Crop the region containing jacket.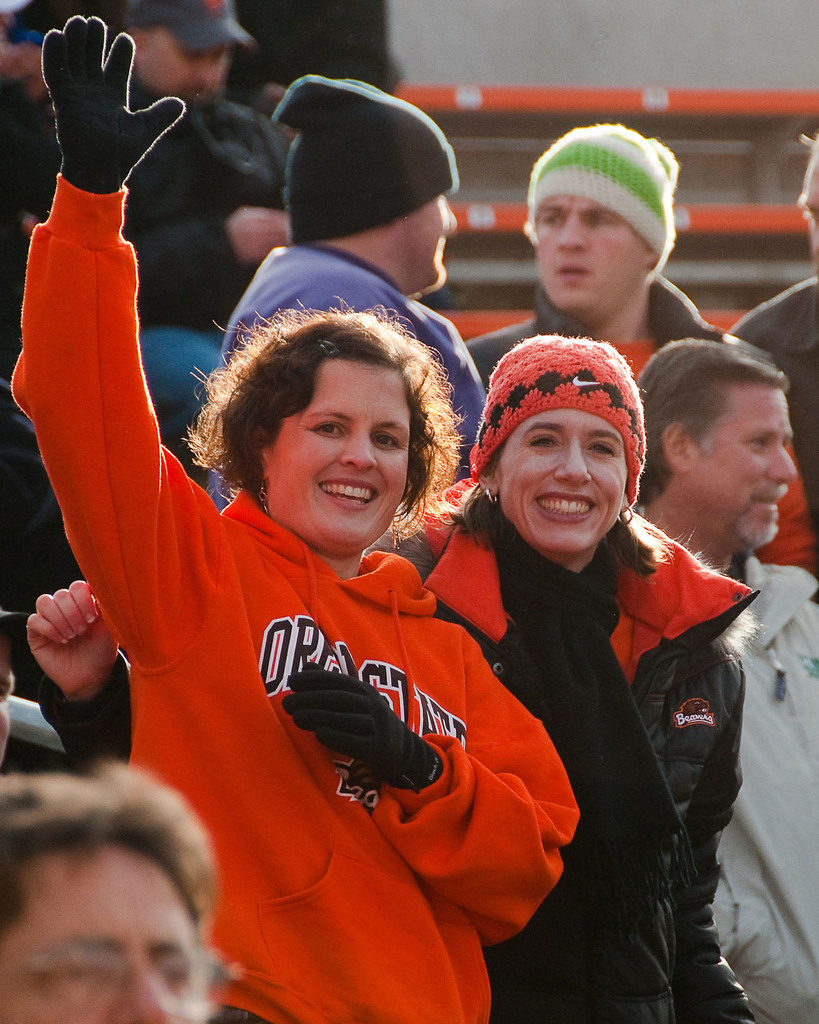
Crop region: bbox=[13, 168, 578, 1023].
